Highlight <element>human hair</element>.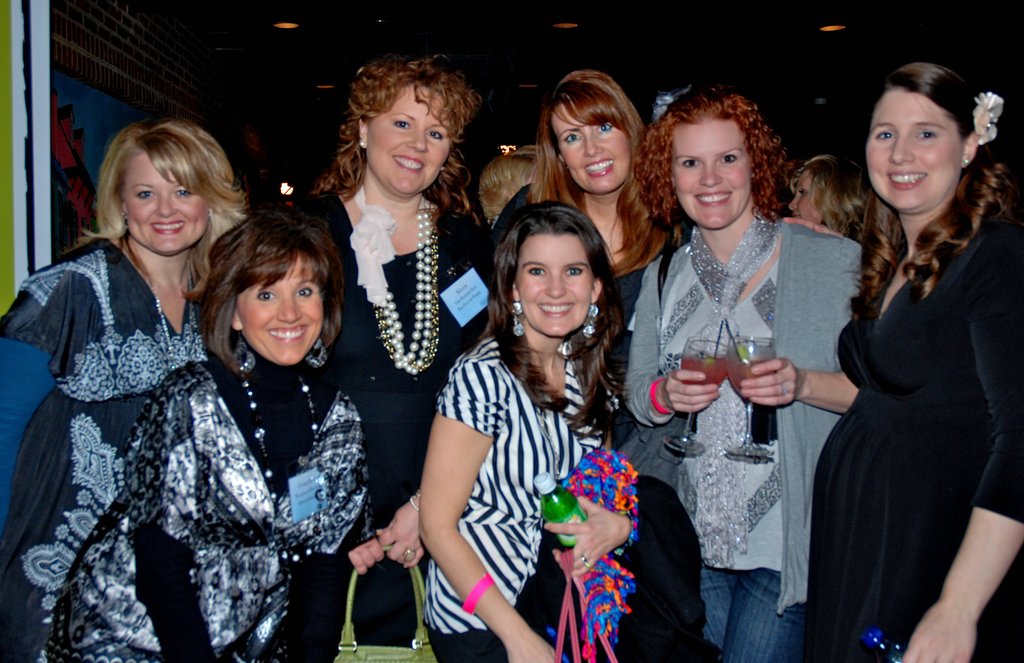
Highlighted region: <bbox>476, 200, 635, 447</bbox>.
